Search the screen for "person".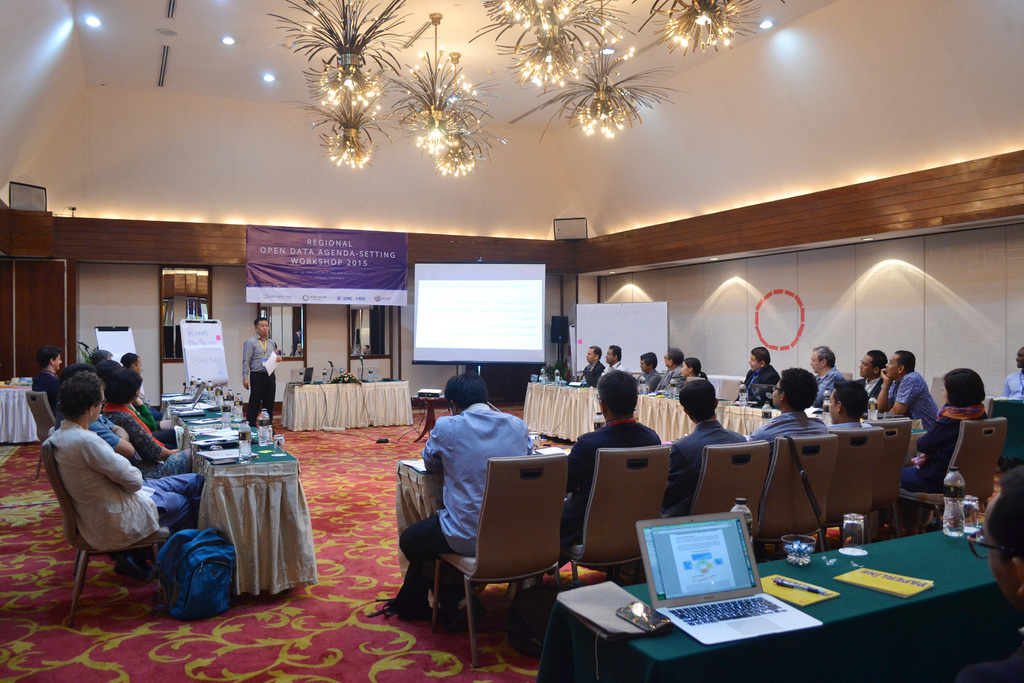
Found at (661,383,742,548).
